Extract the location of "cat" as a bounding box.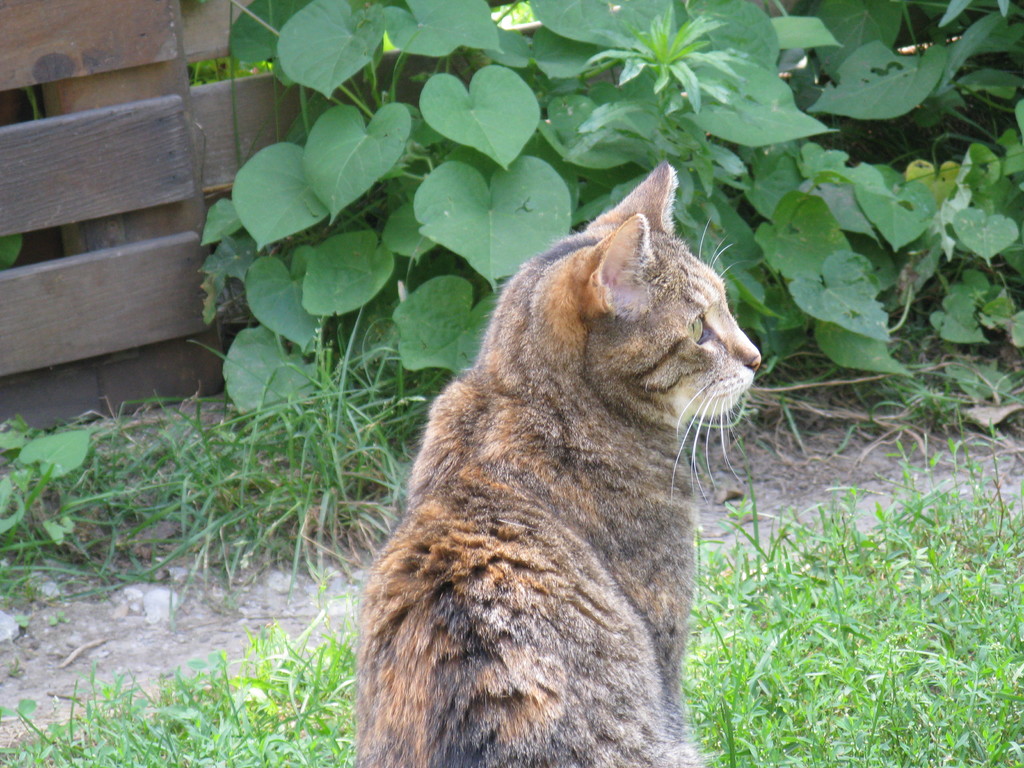
l=348, t=171, r=775, b=767.
